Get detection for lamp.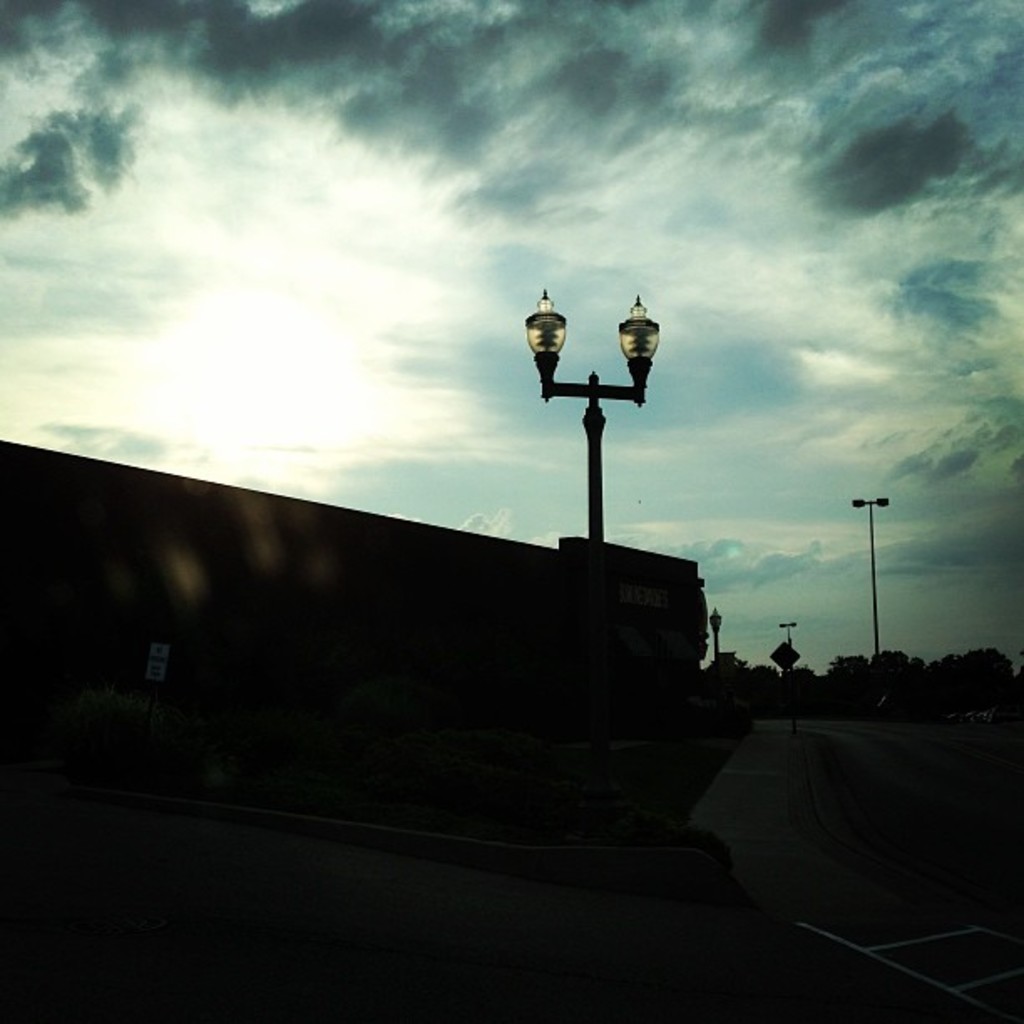
Detection: rect(706, 606, 726, 669).
